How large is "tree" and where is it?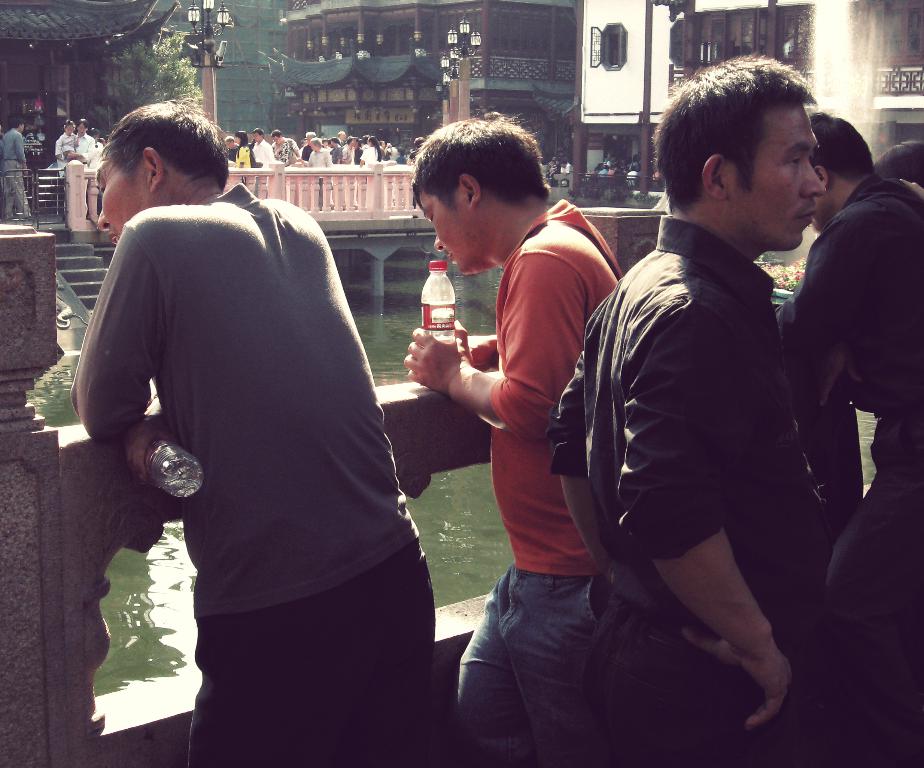
Bounding box: [83,25,201,121].
